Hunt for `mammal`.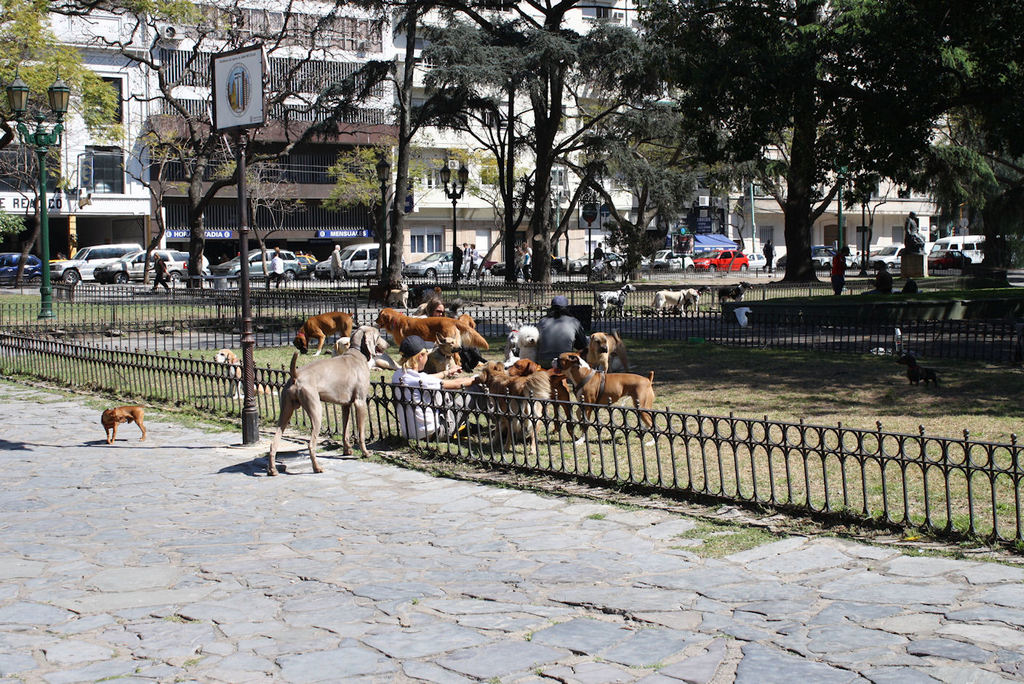
Hunted down at <region>650, 288, 696, 311</region>.
